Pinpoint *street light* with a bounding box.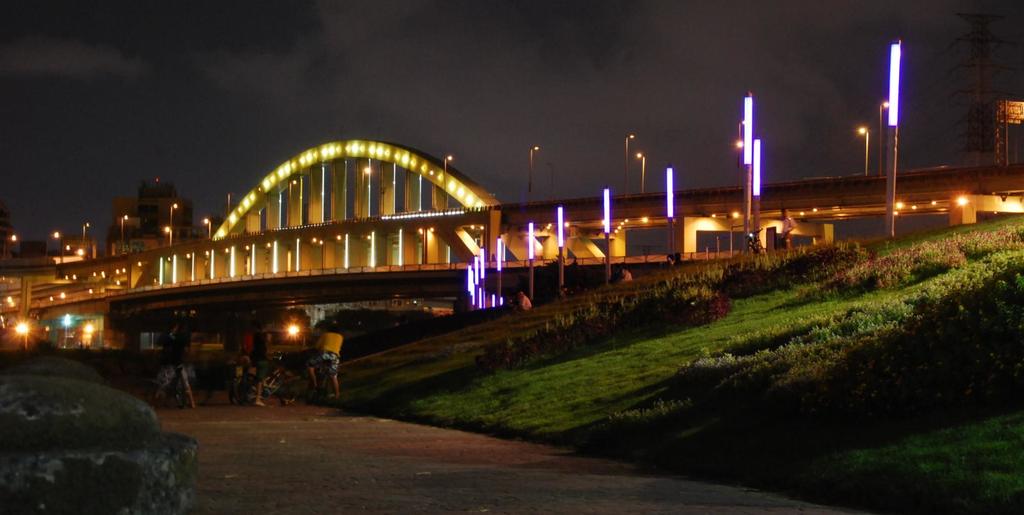
bbox=[202, 217, 211, 244].
